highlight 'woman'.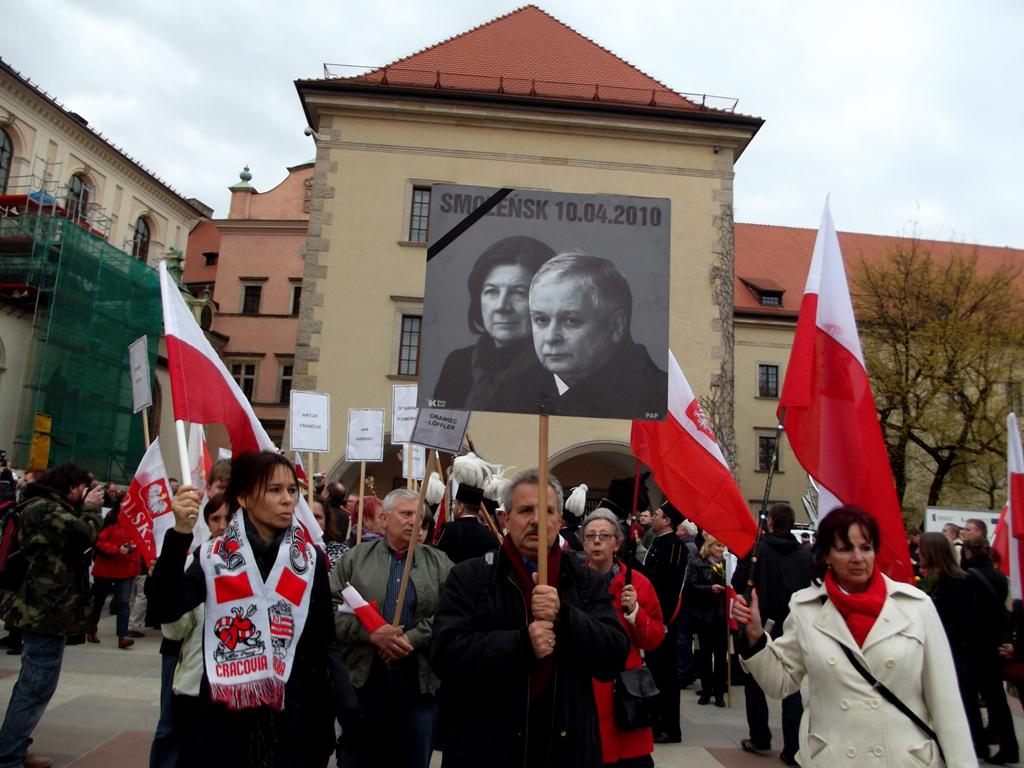
Highlighted region: 909:526:997:766.
